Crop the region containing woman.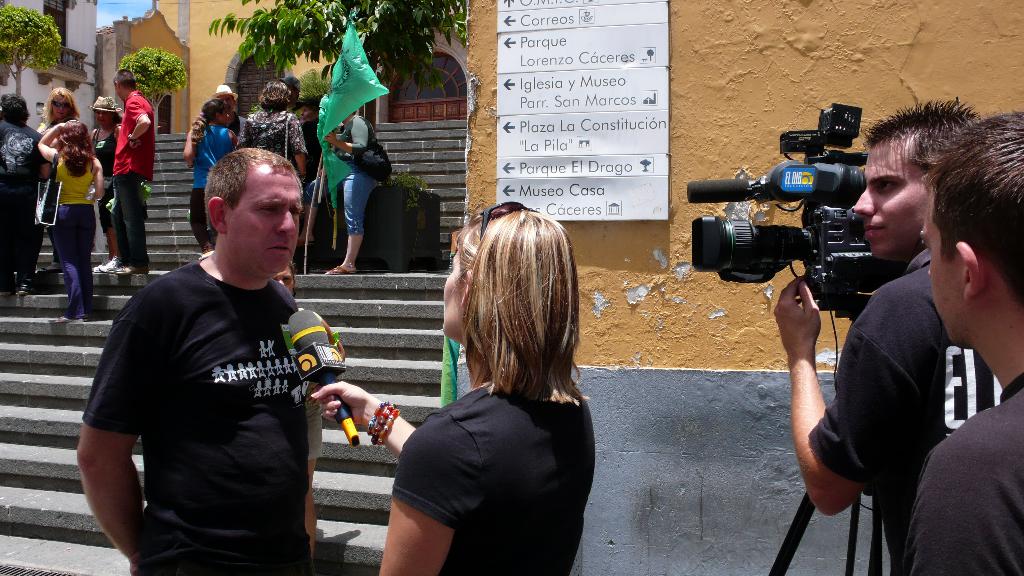
Crop region: {"left": 236, "top": 81, "right": 307, "bottom": 275}.
